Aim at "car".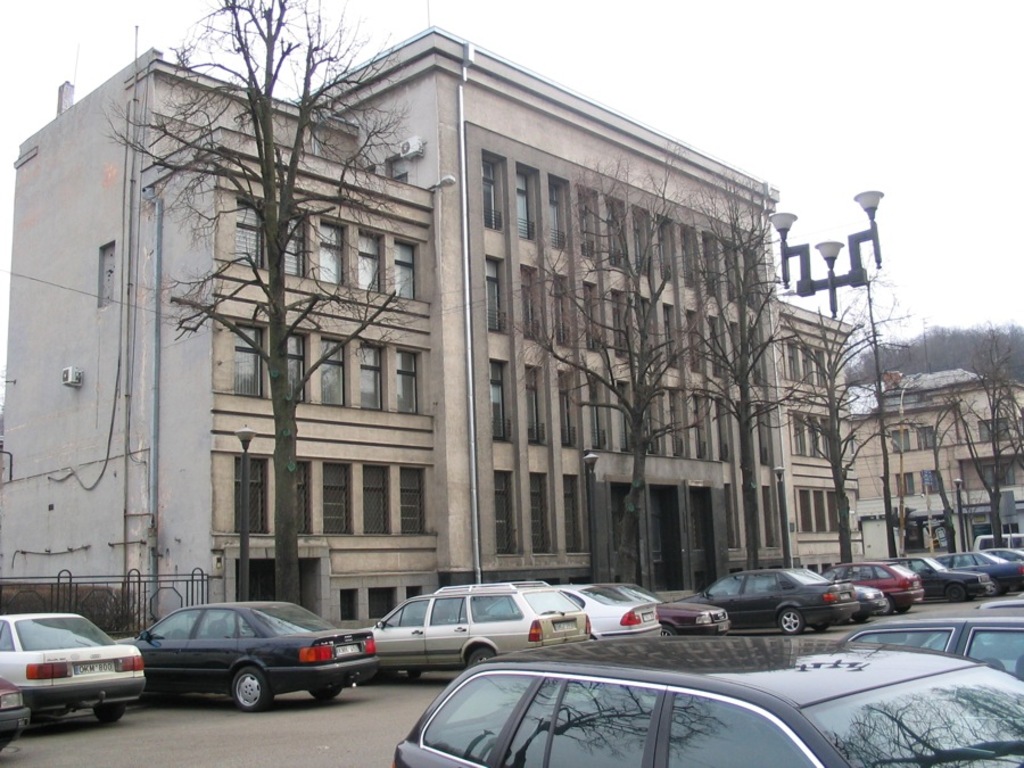
Aimed at 821/564/923/609.
